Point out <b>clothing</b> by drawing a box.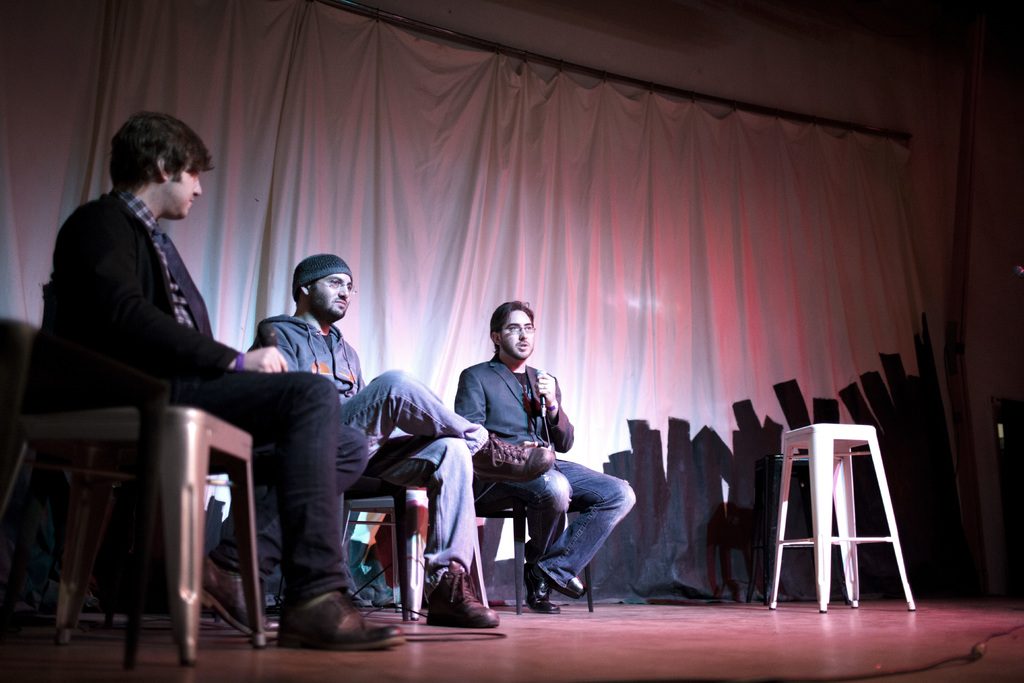
left=455, top=352, right=636, bottom=589.
